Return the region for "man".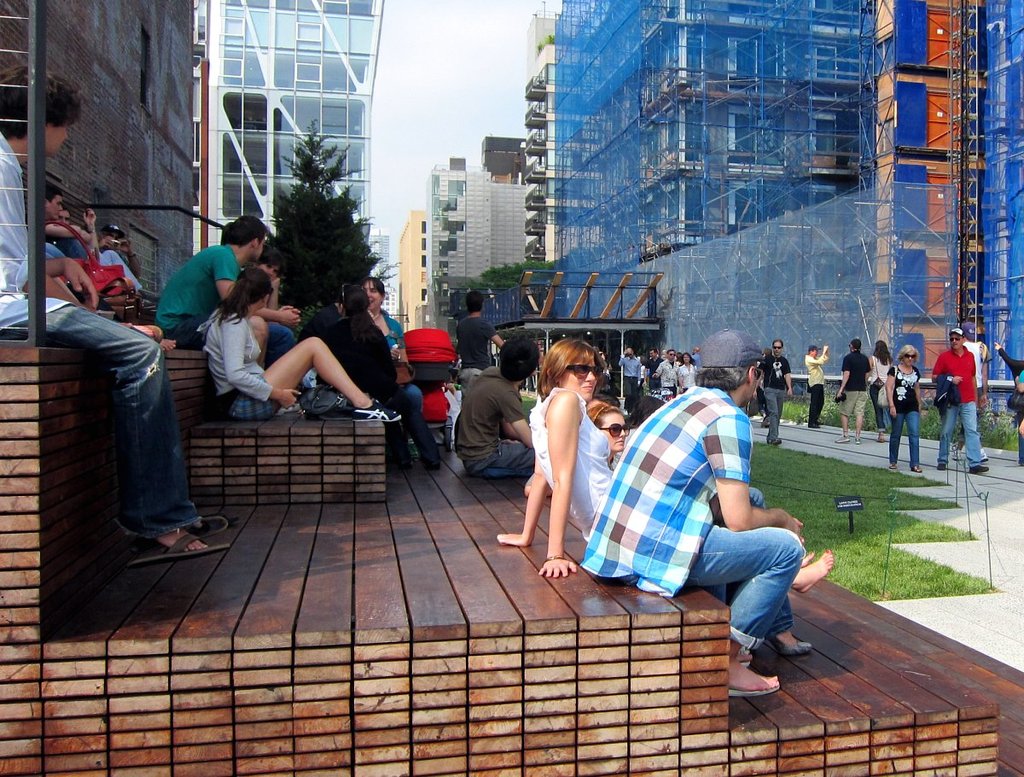
bbox=(614, 343, 646, 415).
